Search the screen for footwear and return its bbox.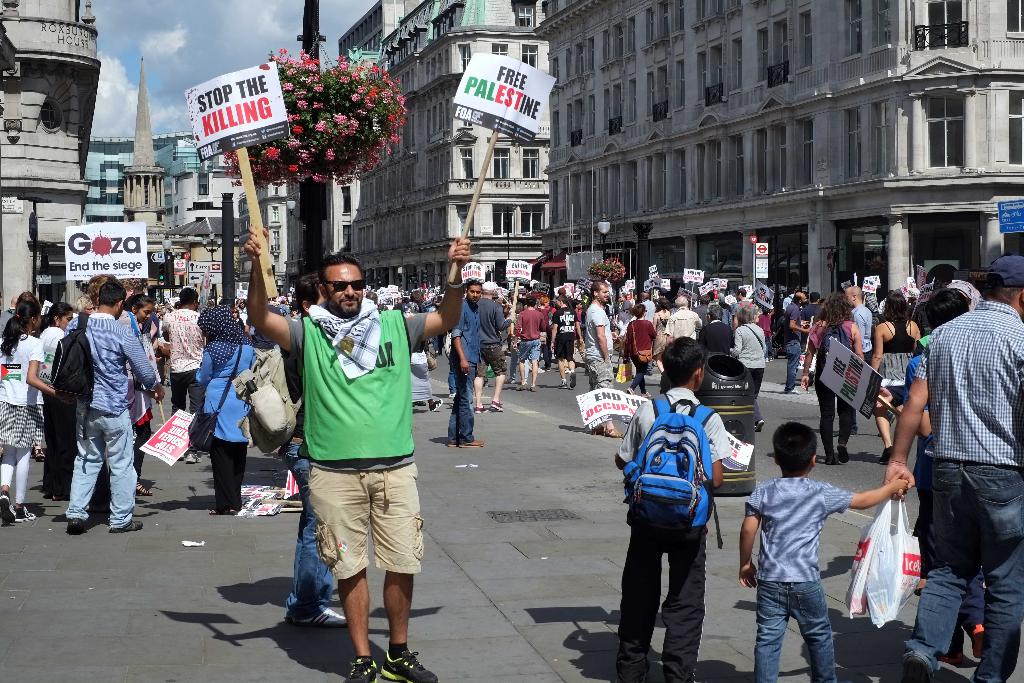
Found: [x1=459, y1=438, x2=483, y2=447].
